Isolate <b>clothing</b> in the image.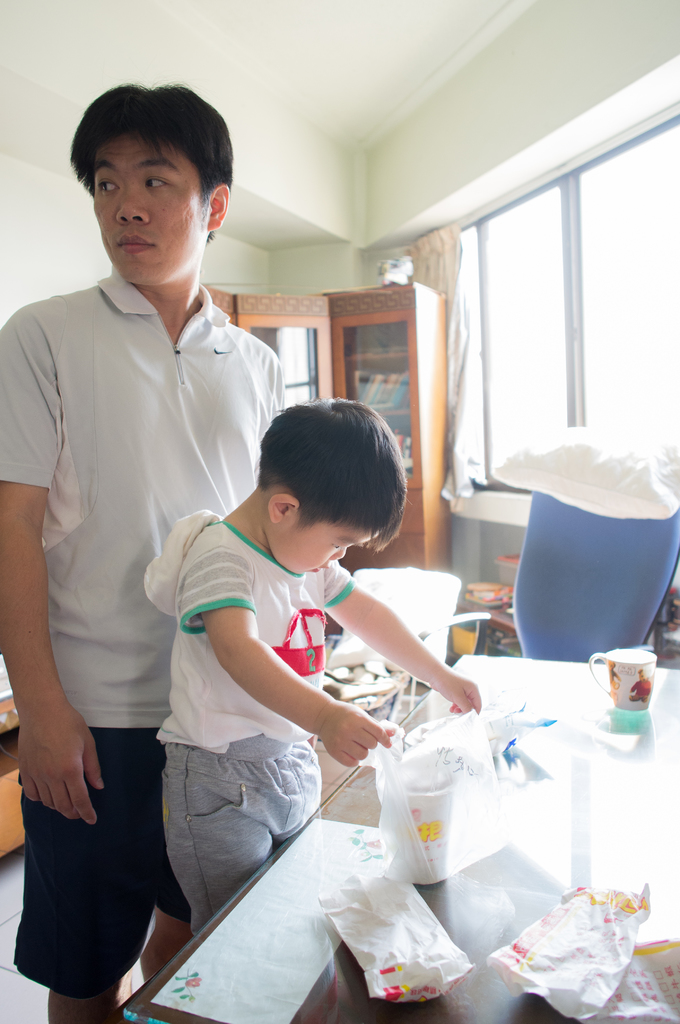
Isolated region: 0 260 287 1000.
